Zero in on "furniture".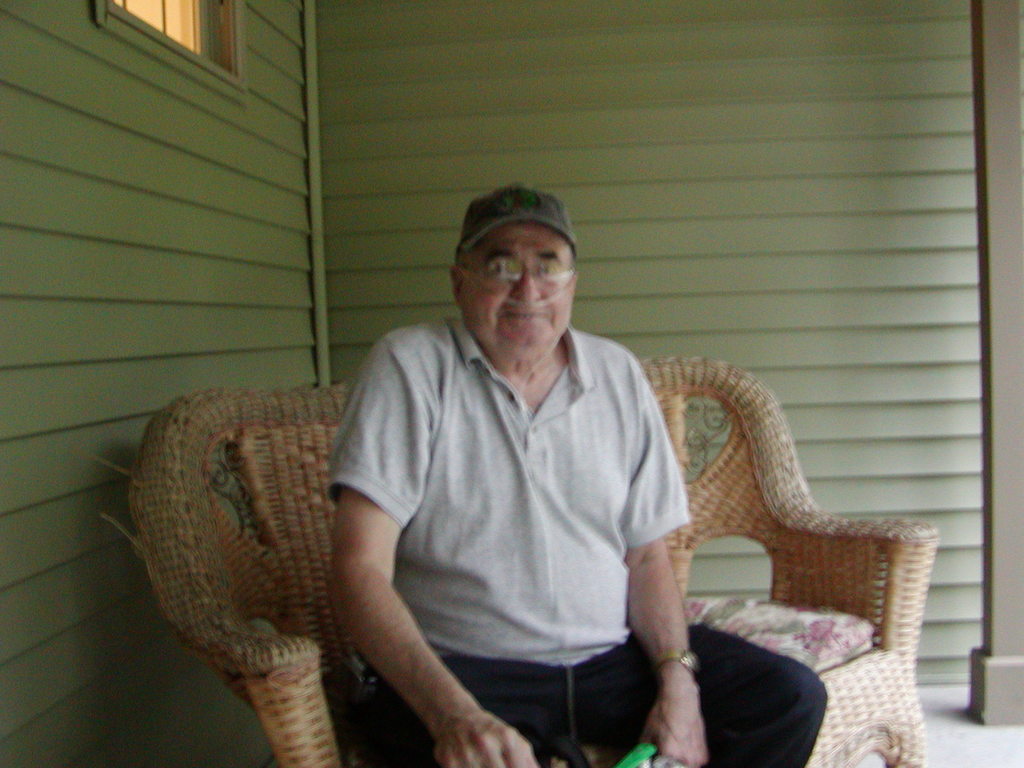
Zeroed in: x1=131, y1=353, x2=938, y2=767.
